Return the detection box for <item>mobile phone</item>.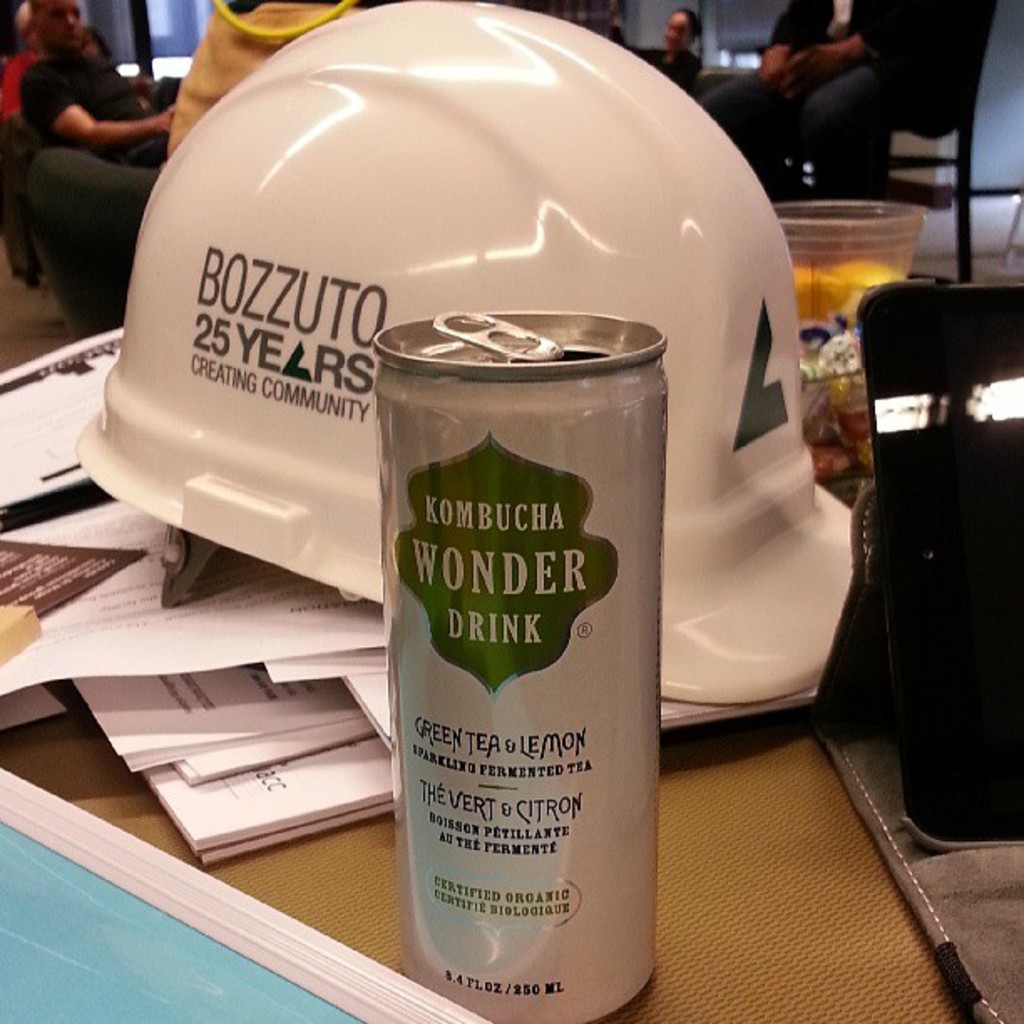
<region>857, 276, 1022, 853</region>.
